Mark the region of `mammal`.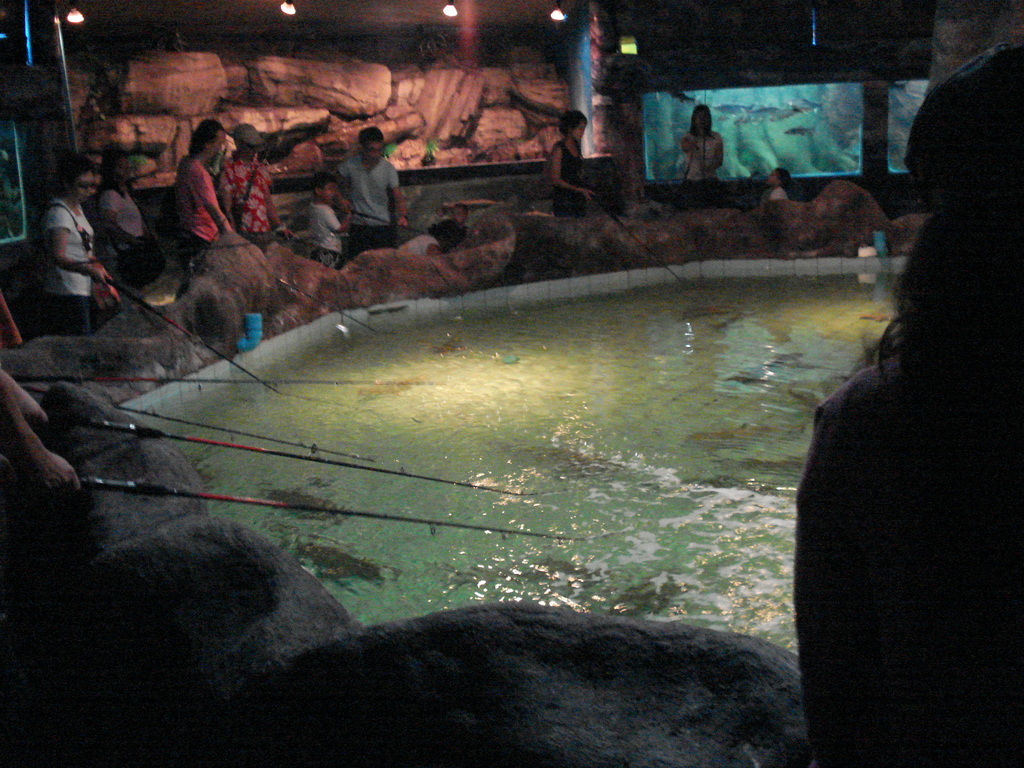
Region: bbox=[790, 38, 1023, 767].
